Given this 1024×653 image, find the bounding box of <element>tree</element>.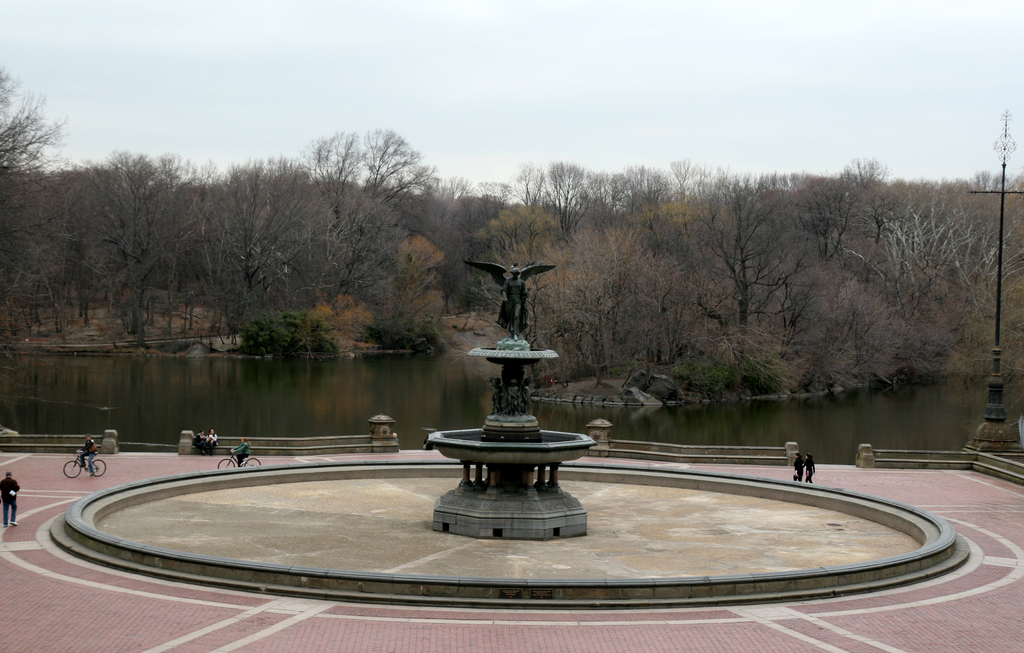
{"left": 513, "top": 147, "right": 555, "bottom": 209}.
